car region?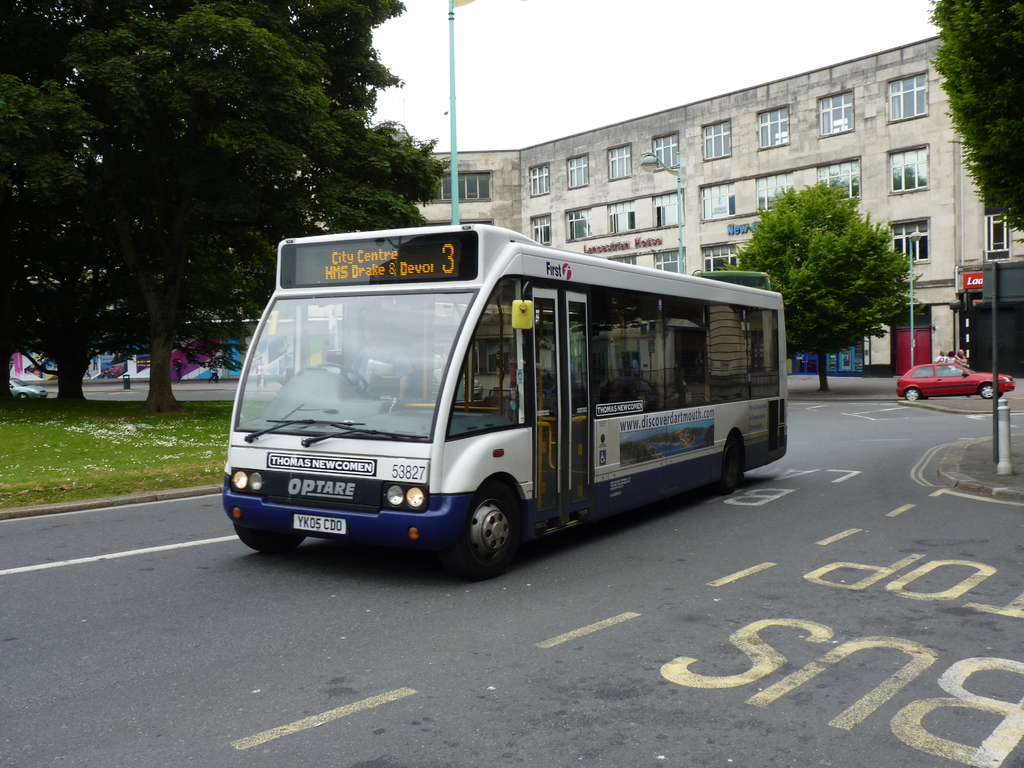
crop(898, 360, 1014, 399)
